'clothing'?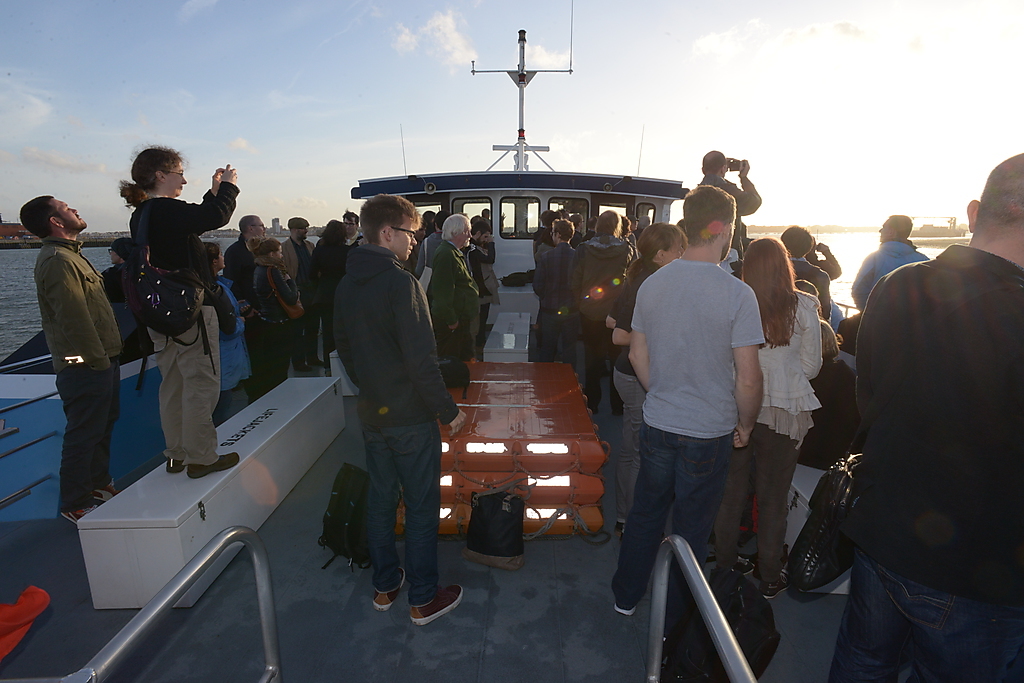
{"left": 131, "top": 178, "right": 237, "bottom": 465}
